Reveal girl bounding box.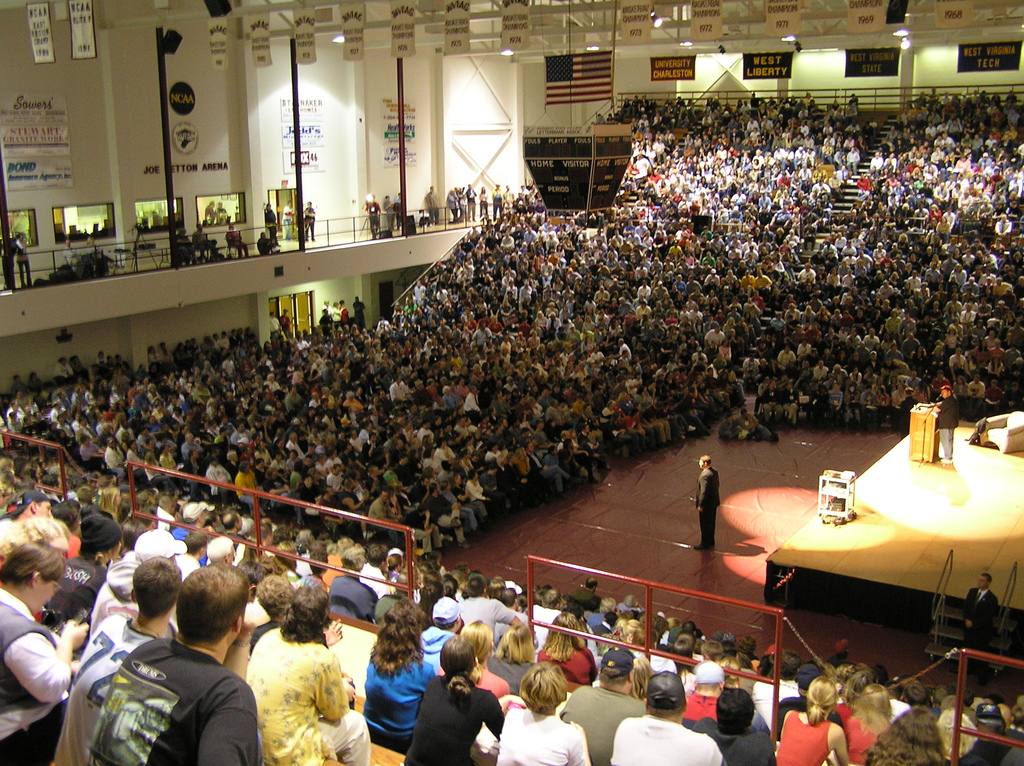
Revealed: 684, 658, 746, 698.
